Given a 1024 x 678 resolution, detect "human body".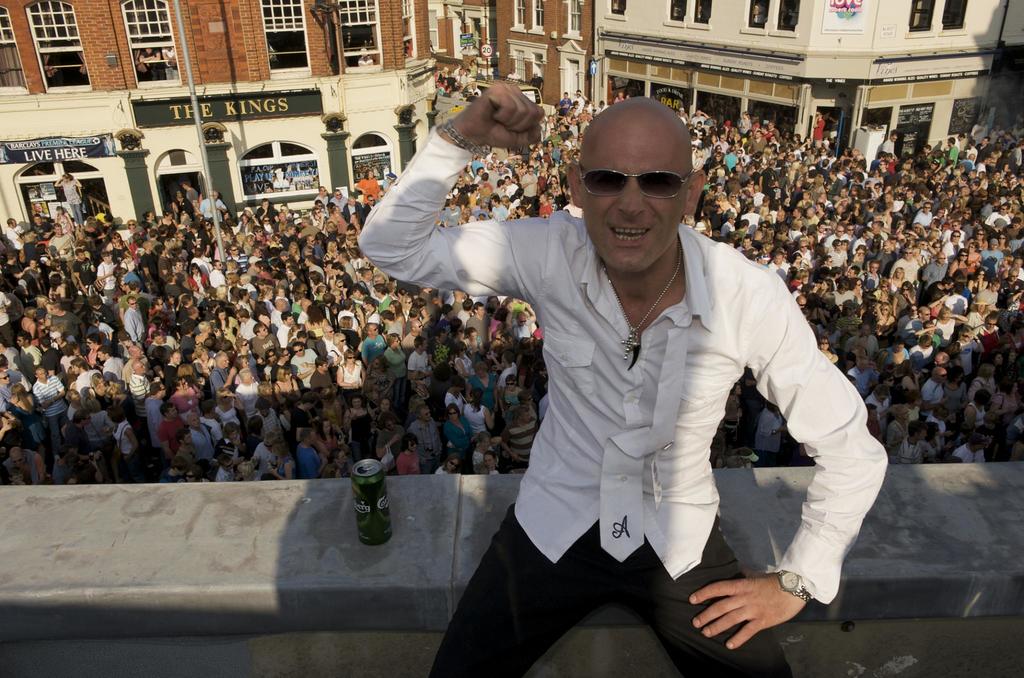
x1=735 y1=138 x2=746 y2=149.
